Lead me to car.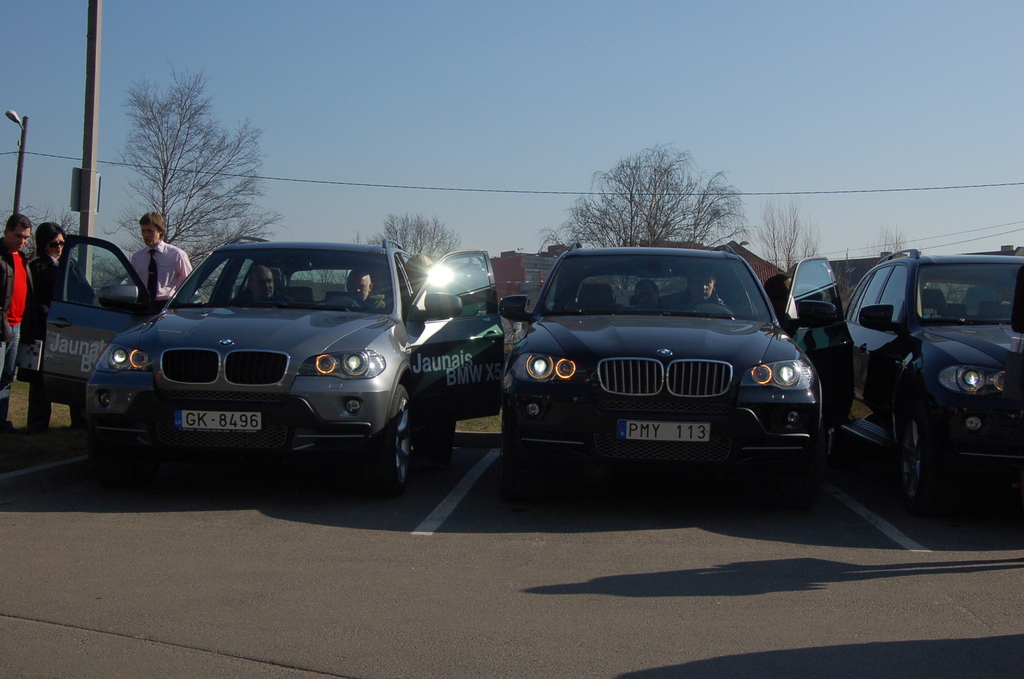
Lead to Rect(840, 239, 1023, 515).
